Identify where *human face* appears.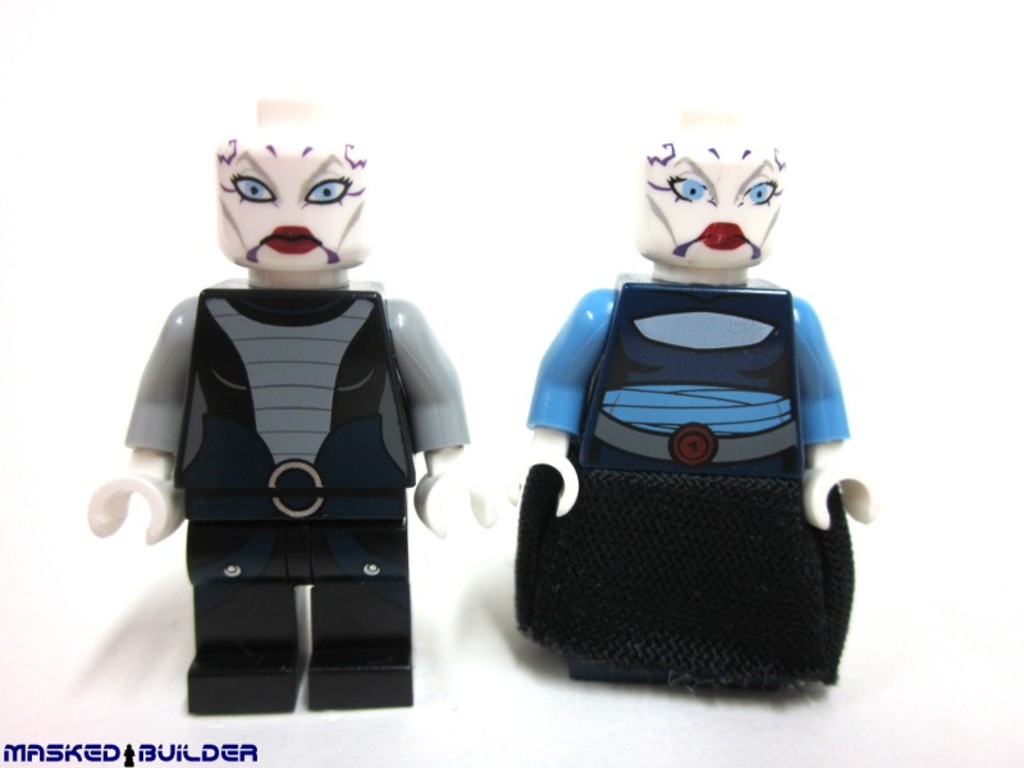
Appears at bbox(646, 133, 776, 270).
